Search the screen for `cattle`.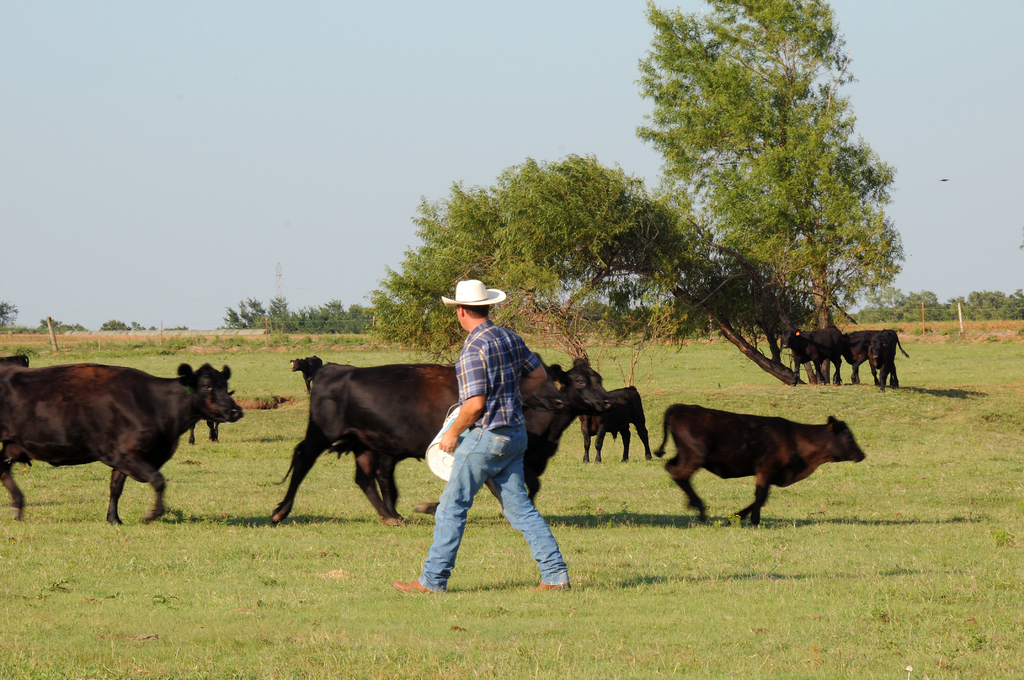
Found at x1=521, y1=360, x2=611, y2=513.
